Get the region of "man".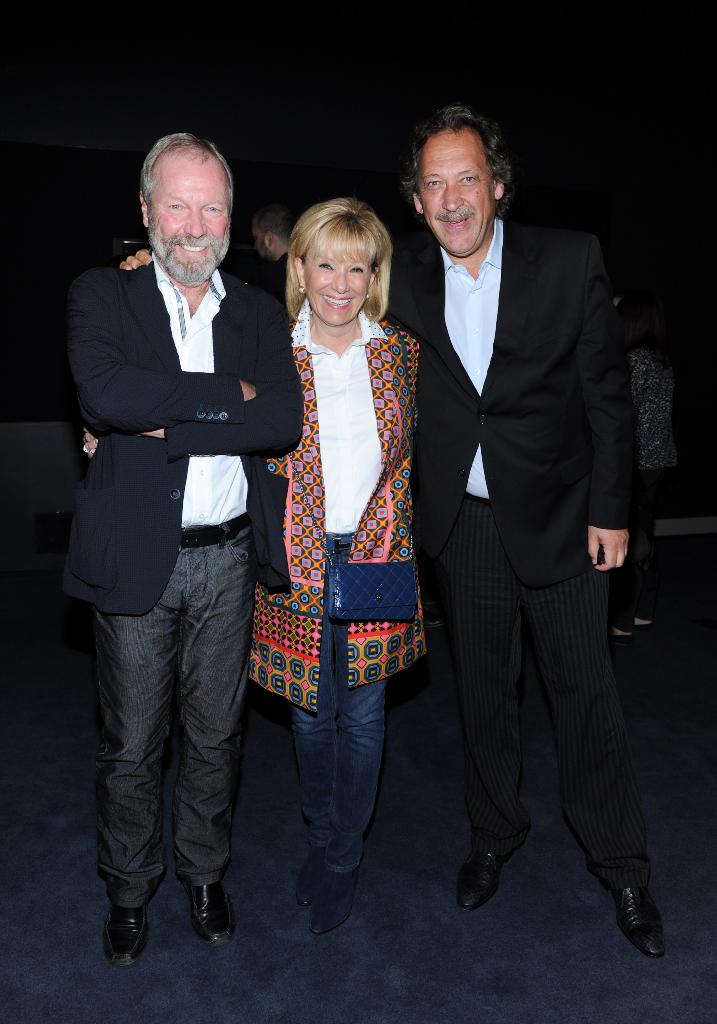
bbox=(124, 100, 668, 959).
